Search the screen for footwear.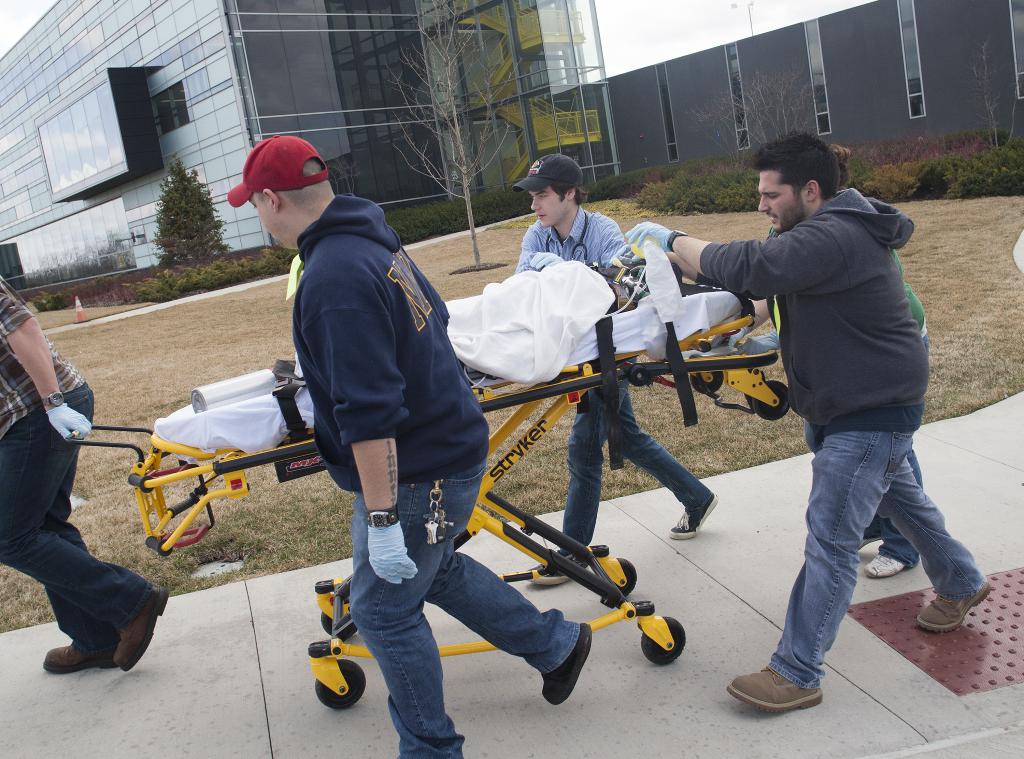
Found at select_region(666, 491, 721, 541).
